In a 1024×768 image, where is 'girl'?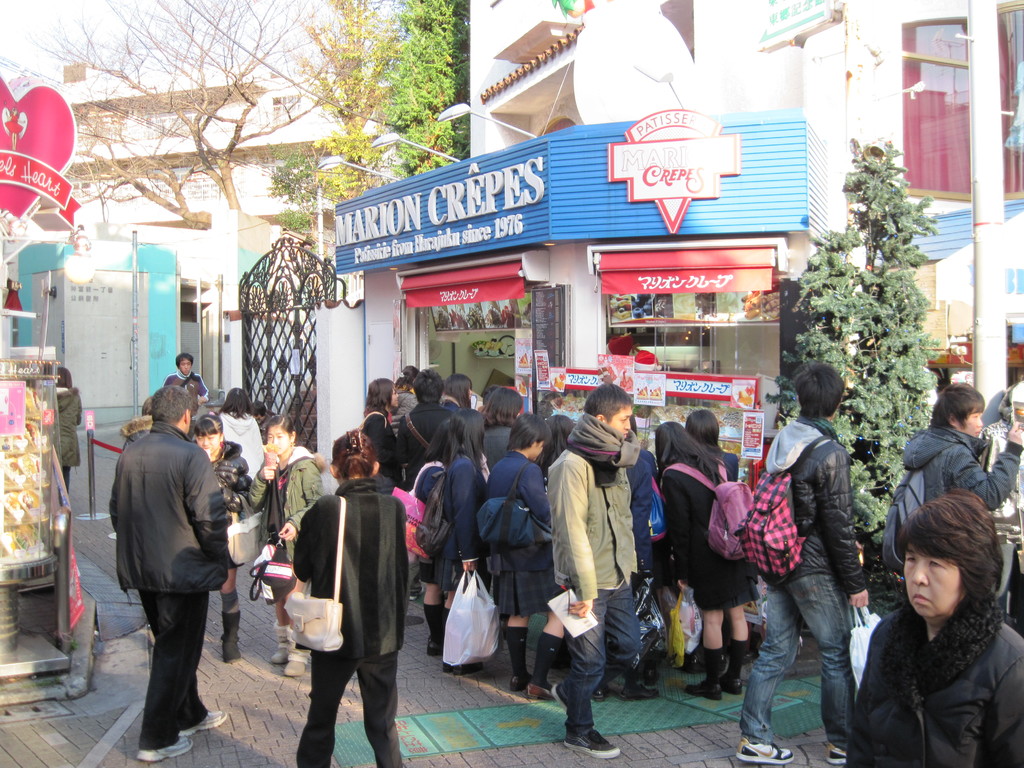
<box>195,412,253,663</box>.
